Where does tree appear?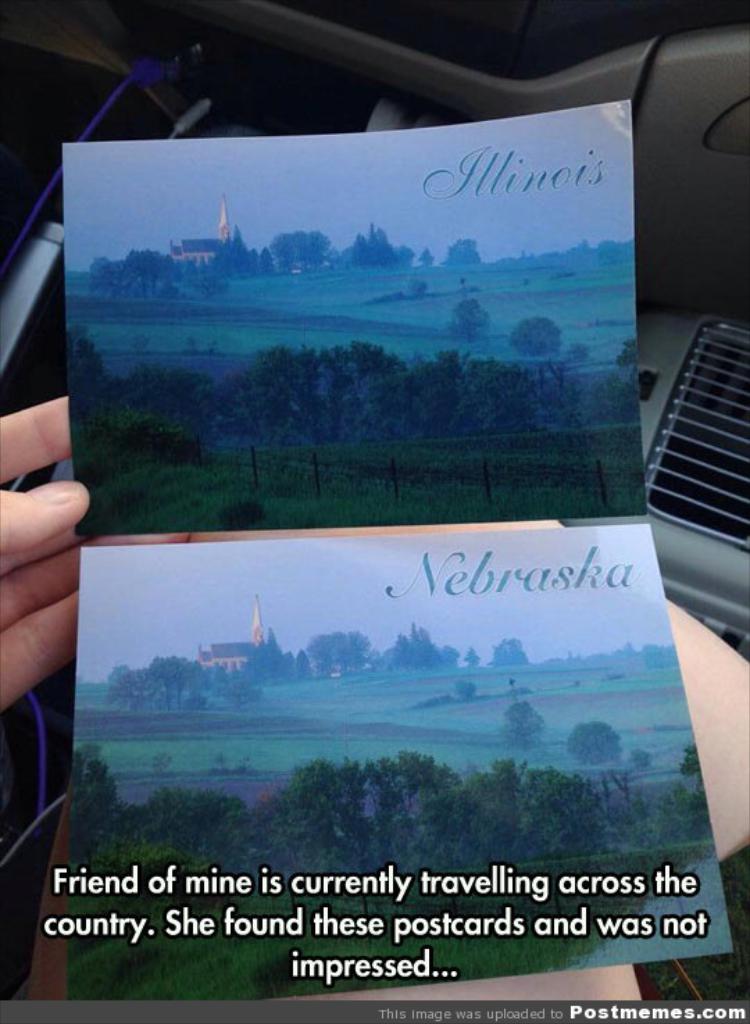
Appears at x1=450, y1=297, x2=488, y2=333.
